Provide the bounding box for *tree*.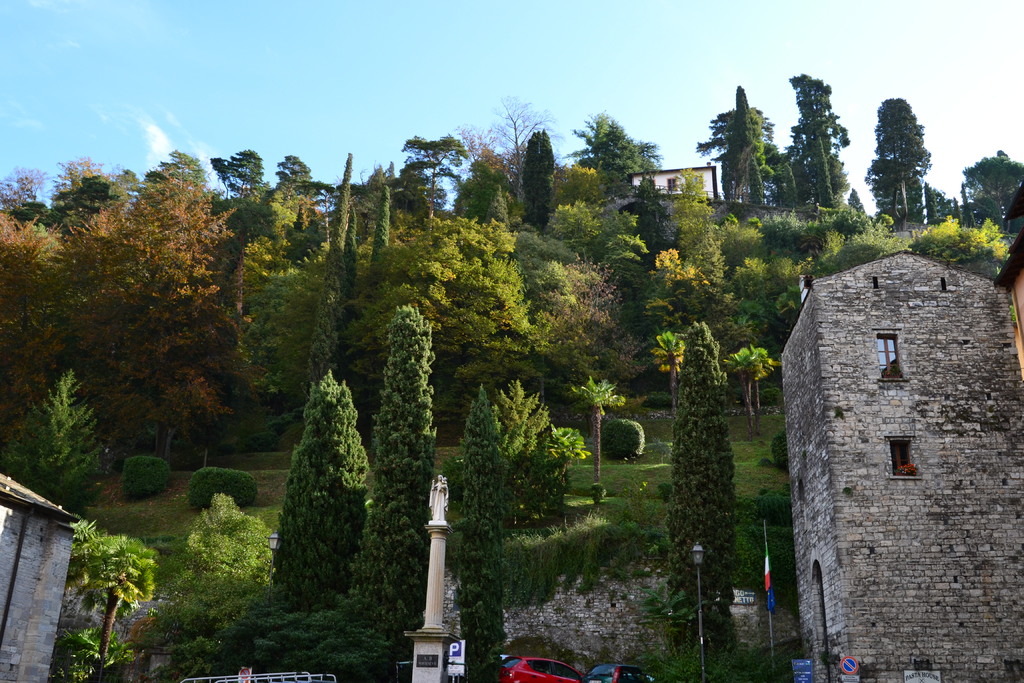
bbox=[69, 525, 163, 682].
